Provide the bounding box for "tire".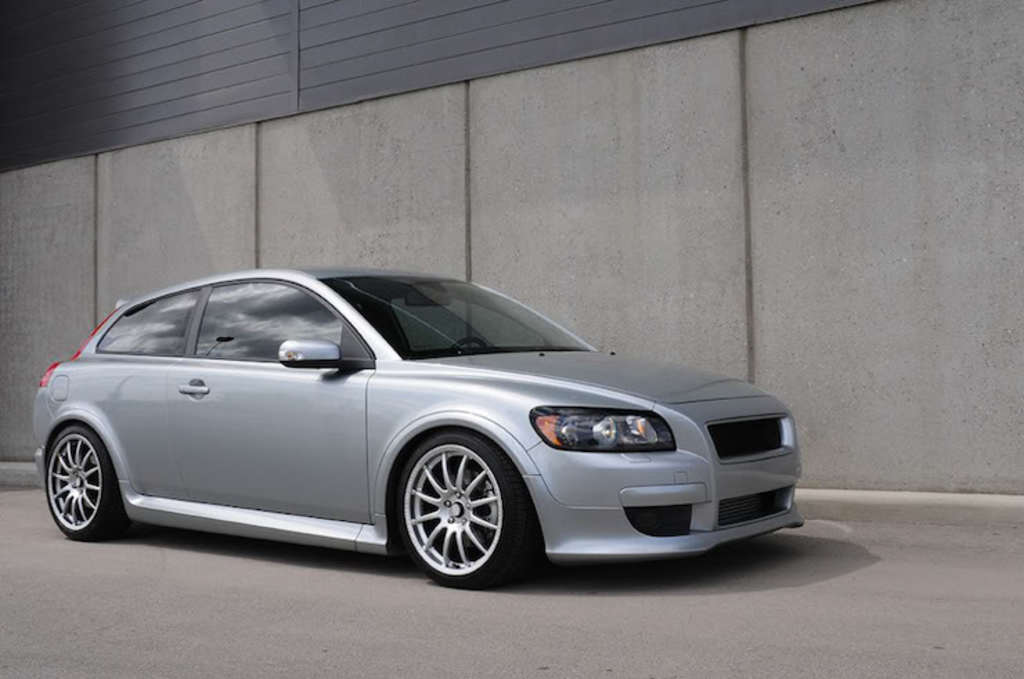
(397, 433, 536, 585).
